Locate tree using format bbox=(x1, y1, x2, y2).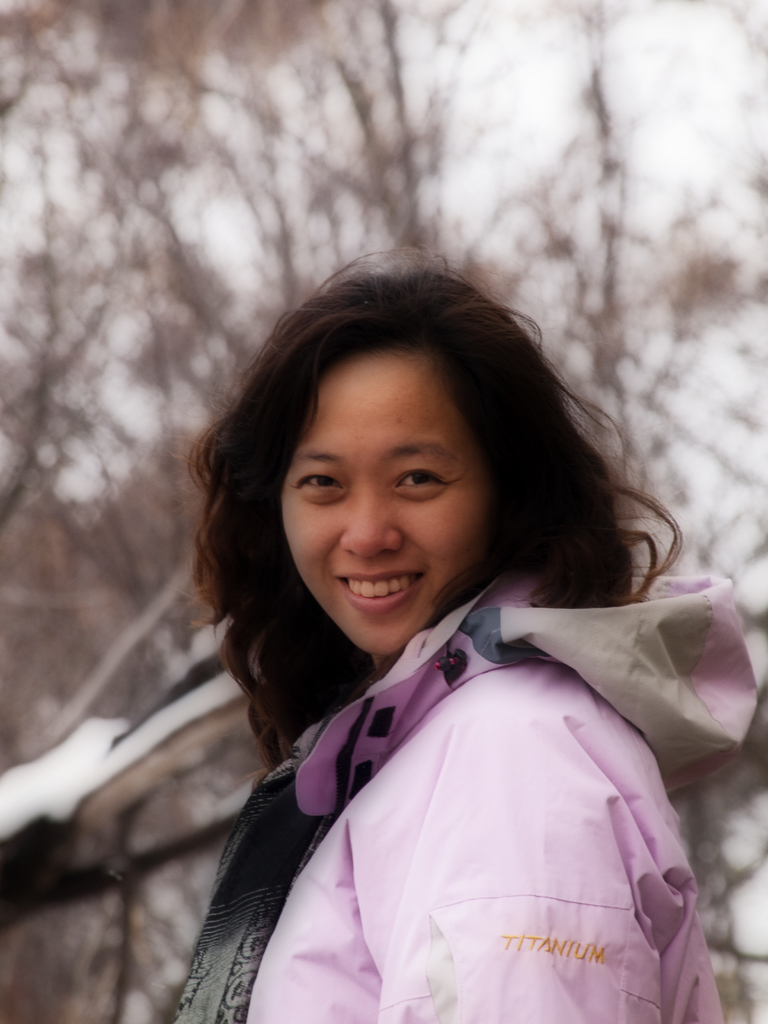
bbox=(0, 9, 767, 1022).
